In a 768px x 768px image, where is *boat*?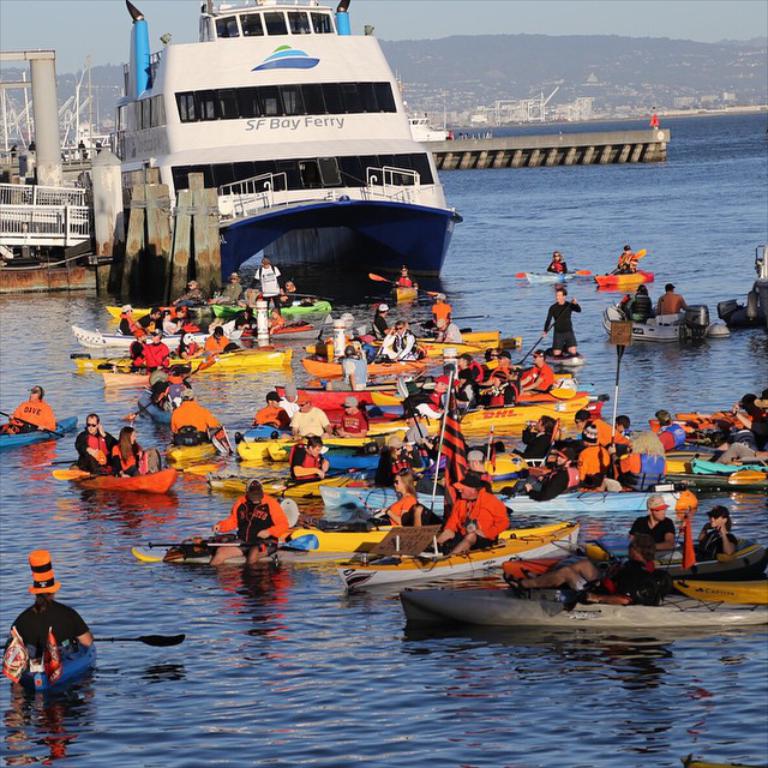
<box>340,524,587,584</box>.
